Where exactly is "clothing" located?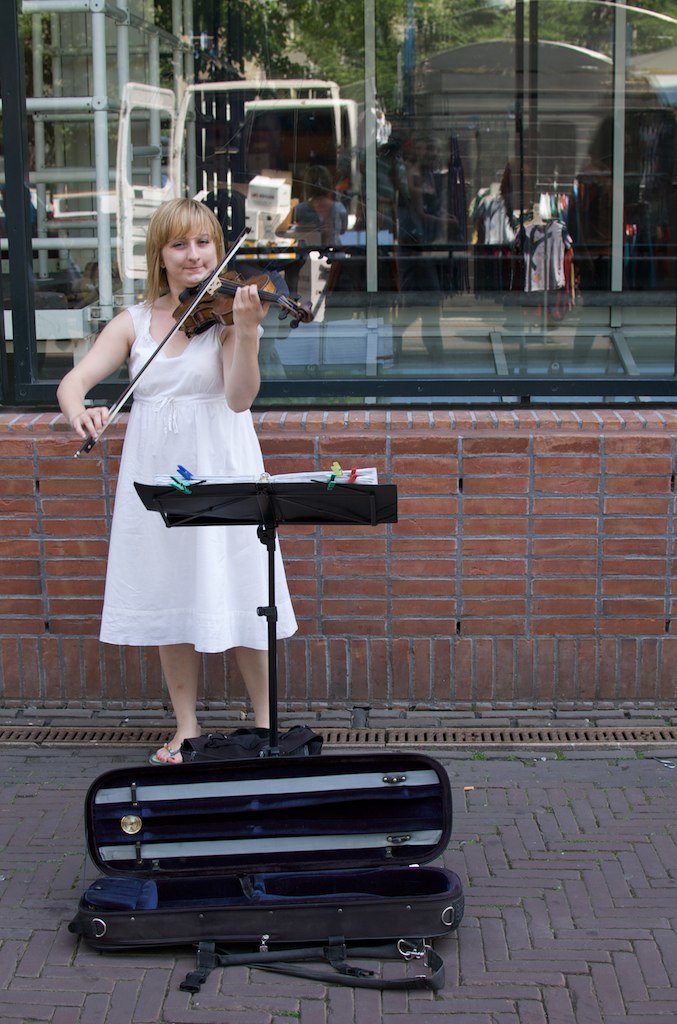
Its bounding box is (83,260,312,641).
